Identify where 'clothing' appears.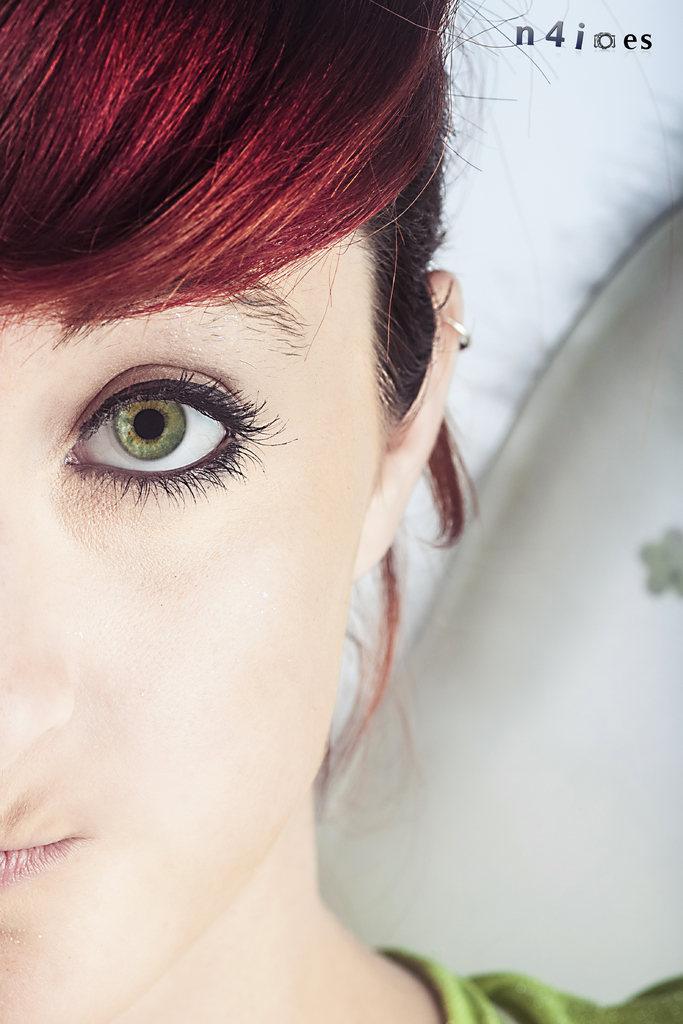
Appears at 378/942/682/1023.
